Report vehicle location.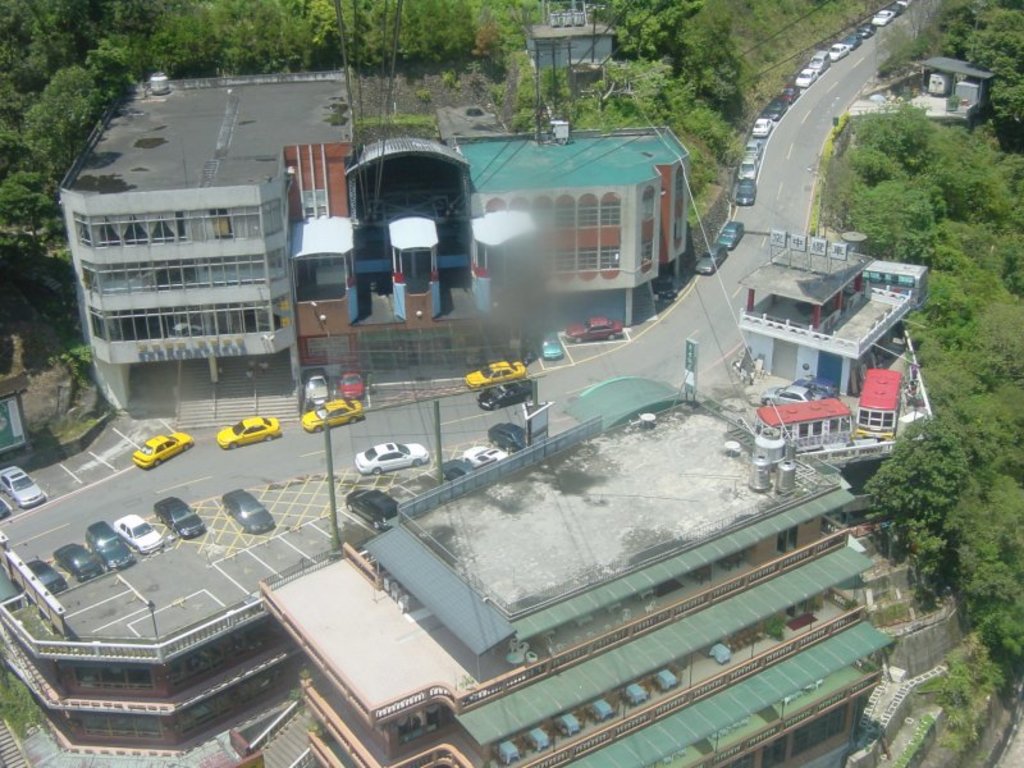
Report: (339, 367, 372, 406).
